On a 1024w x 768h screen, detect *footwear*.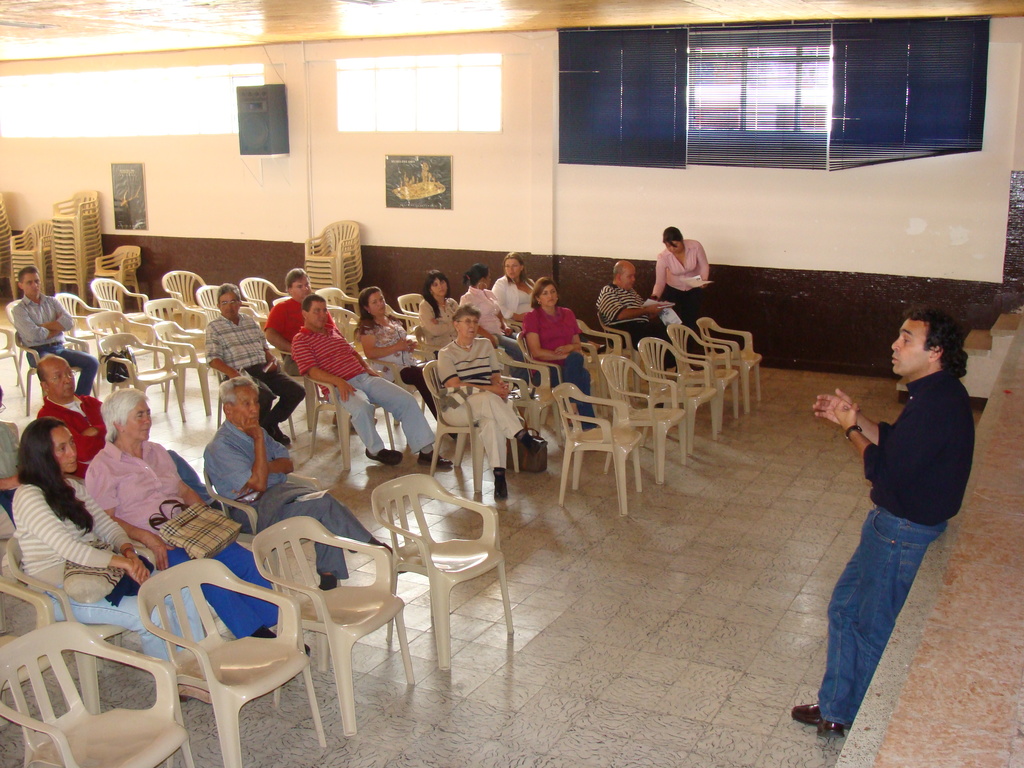
<region>271, 421, 291, 447</region>.
